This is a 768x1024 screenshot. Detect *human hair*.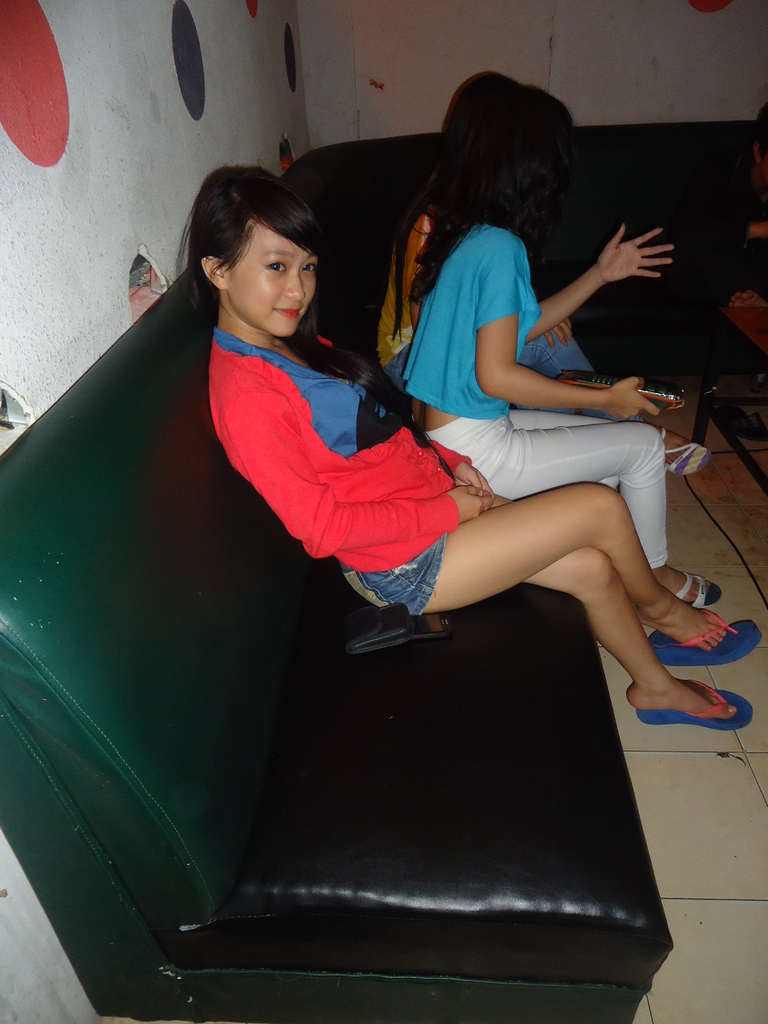
{"x1": 173, "y1": 165, "x2": 324, "y2": 319}.
